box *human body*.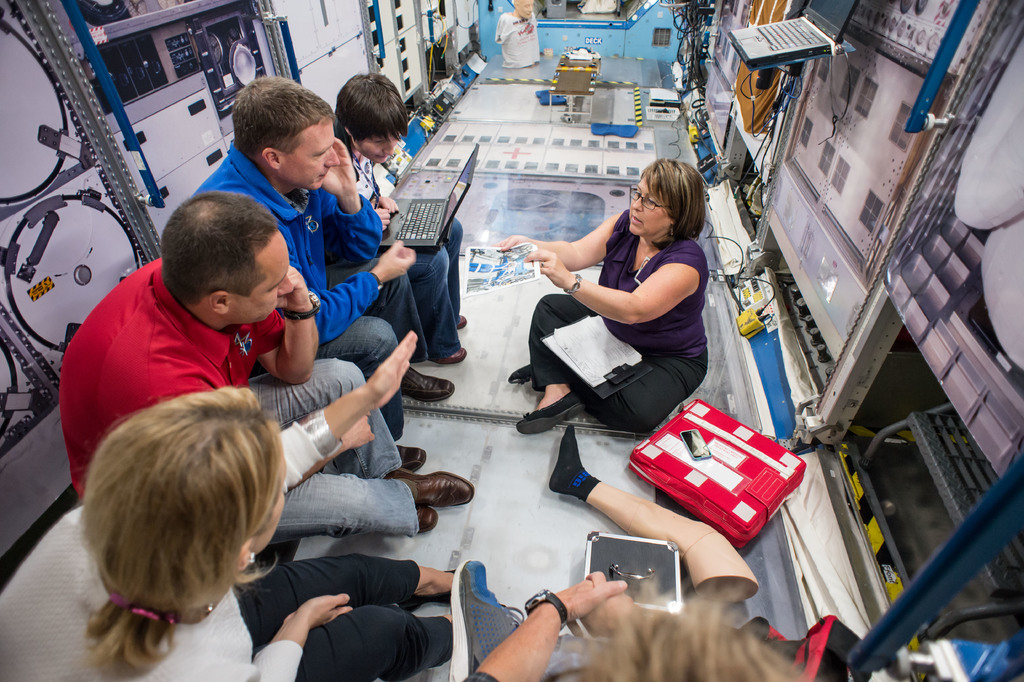
BBox(360, 144, 466, 376).
